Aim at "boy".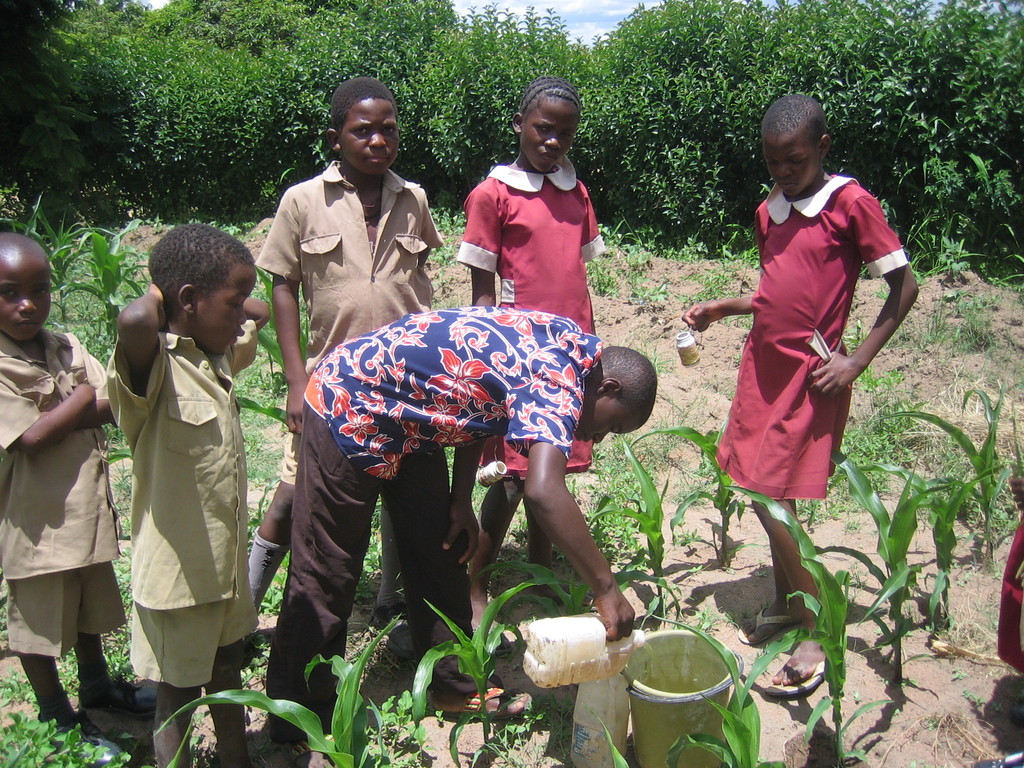
Aimed at bbox(235, 73, 454, 648).
